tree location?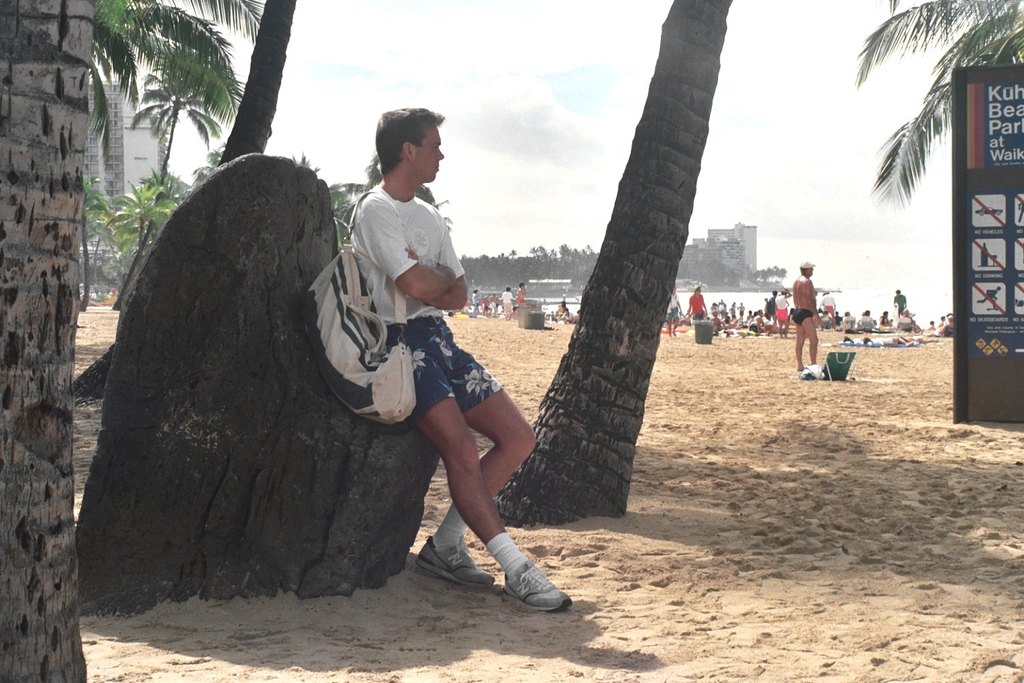
(212,0,298,175)
